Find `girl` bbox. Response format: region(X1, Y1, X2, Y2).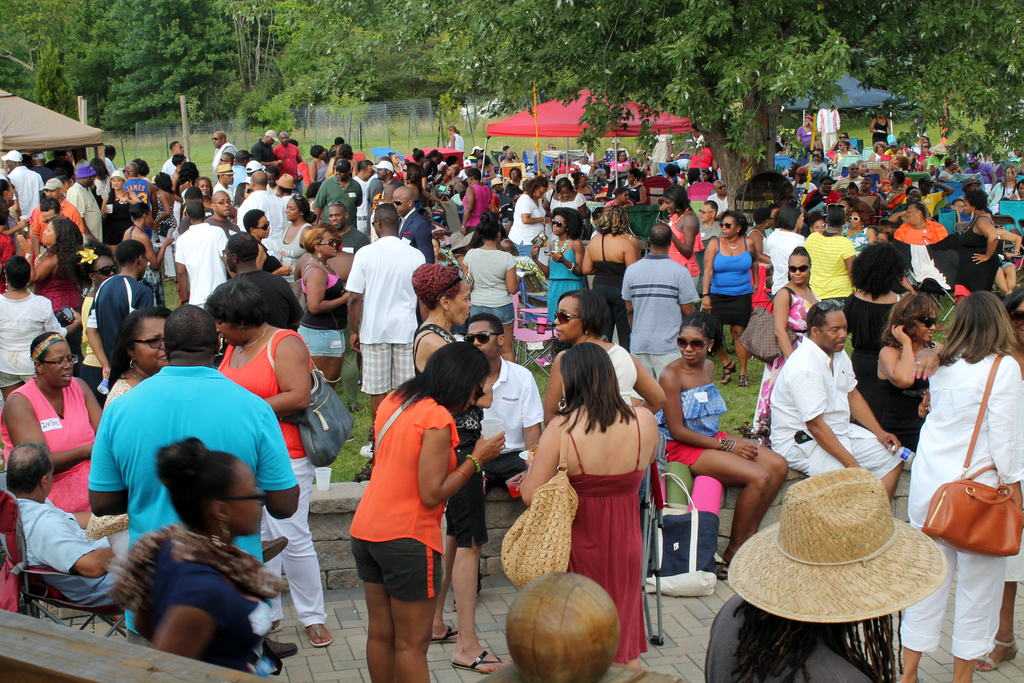
region(792, 116, 820, 151).
